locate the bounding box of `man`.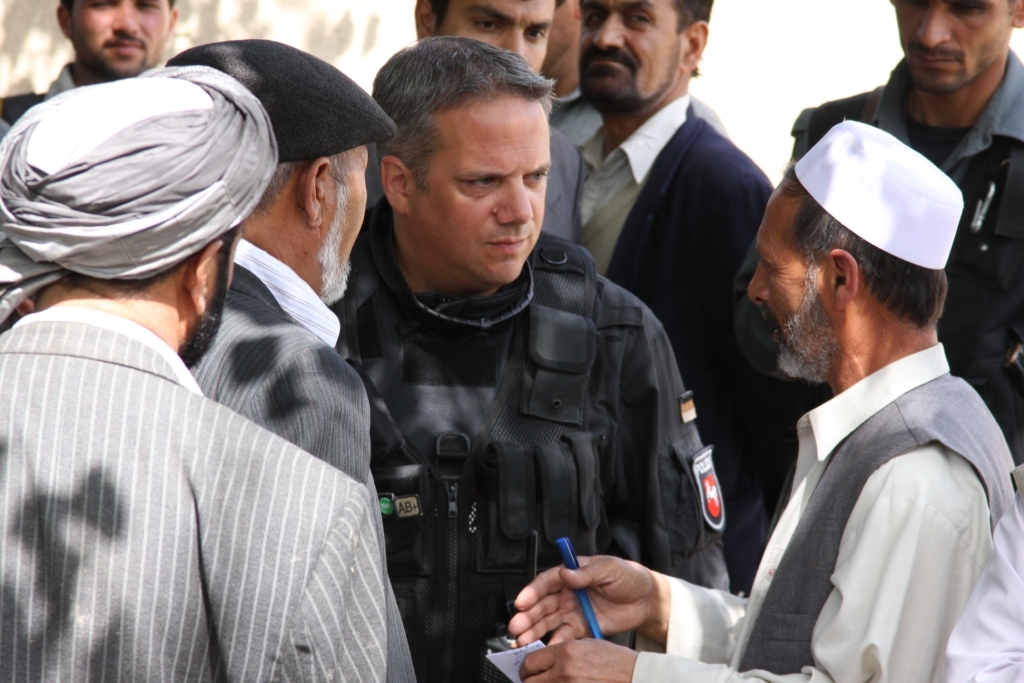
Bounding box: select_region(0, 56, 417, 682).
